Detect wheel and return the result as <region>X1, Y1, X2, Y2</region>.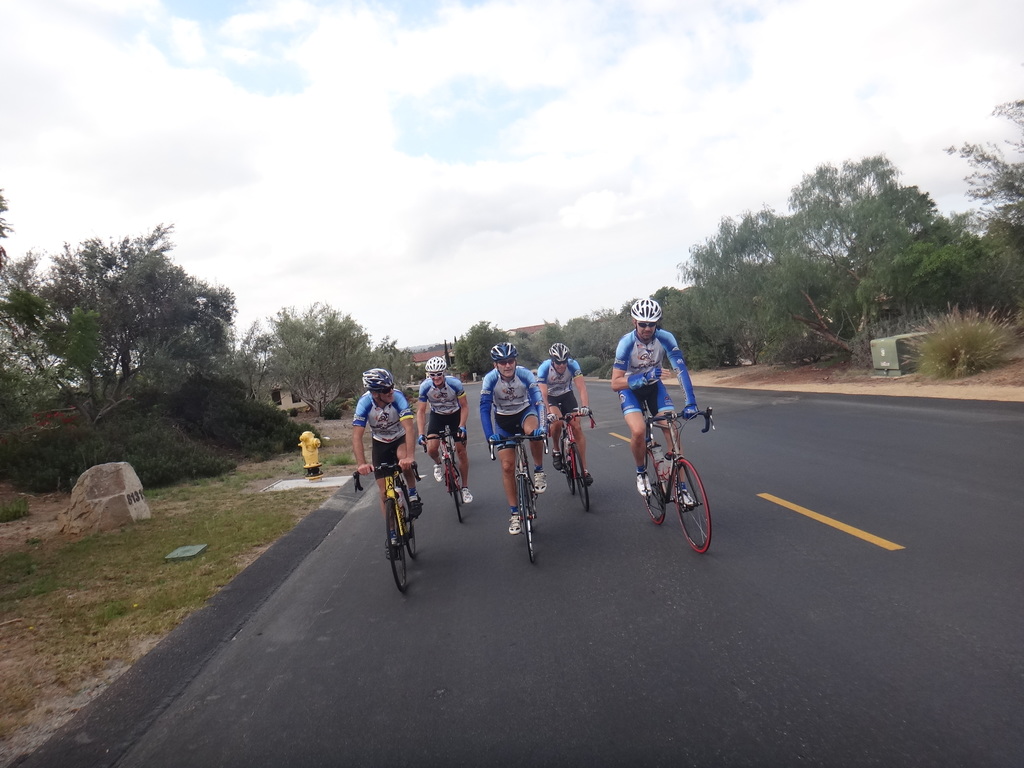
<region>572, 446, 589, 512</region>.
